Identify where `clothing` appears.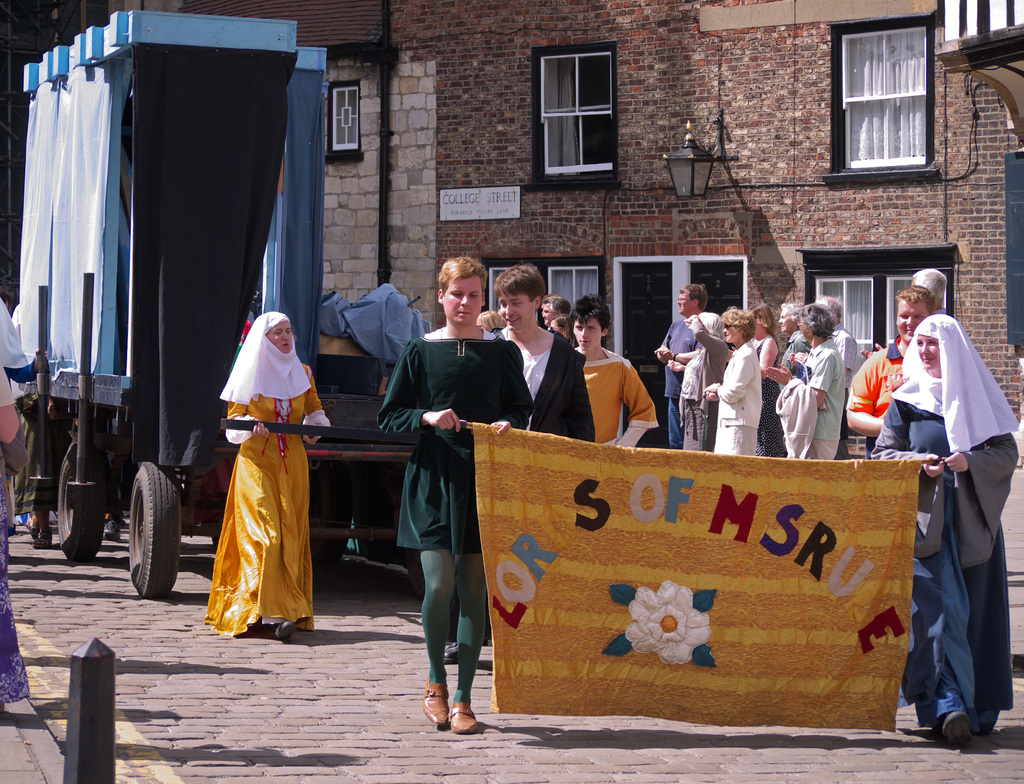
Appears at locate(582, 343, 656, 451).
